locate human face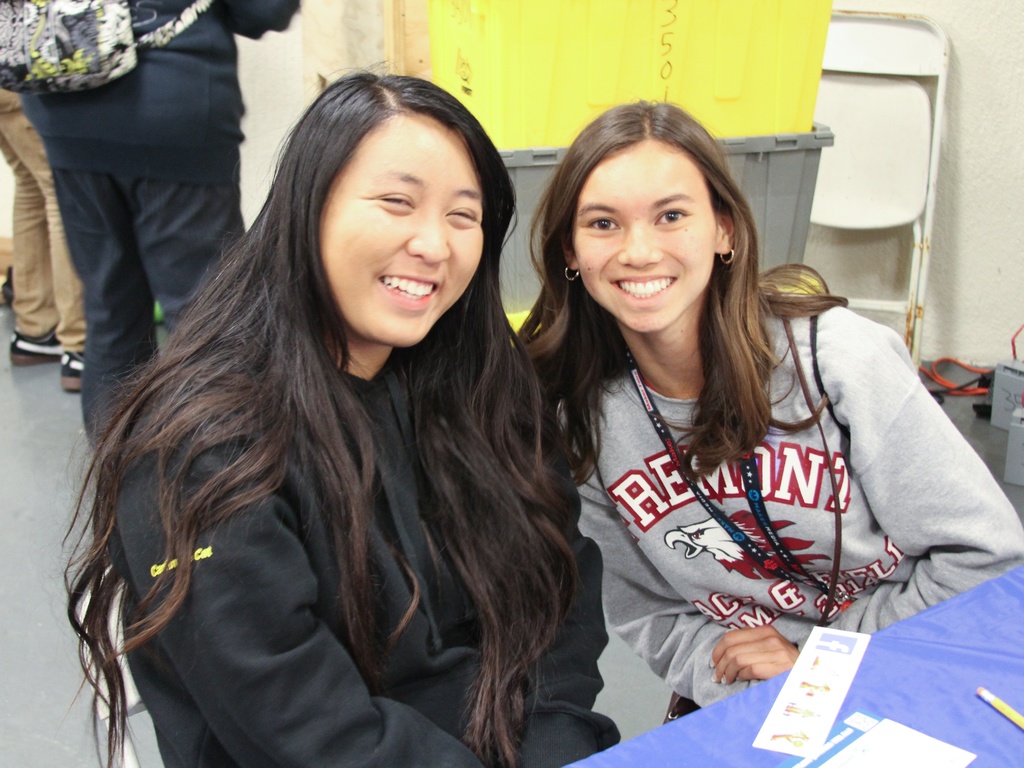
detection(316, 111, 484, 352)
